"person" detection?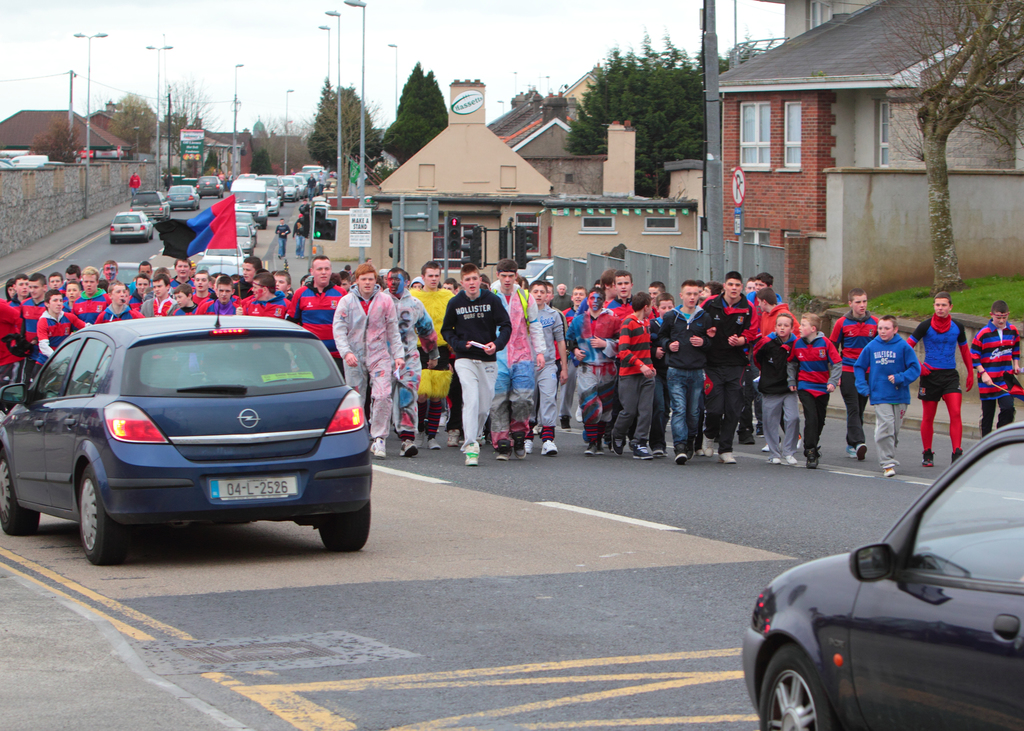
bbox(902, 289, 976, 468)
